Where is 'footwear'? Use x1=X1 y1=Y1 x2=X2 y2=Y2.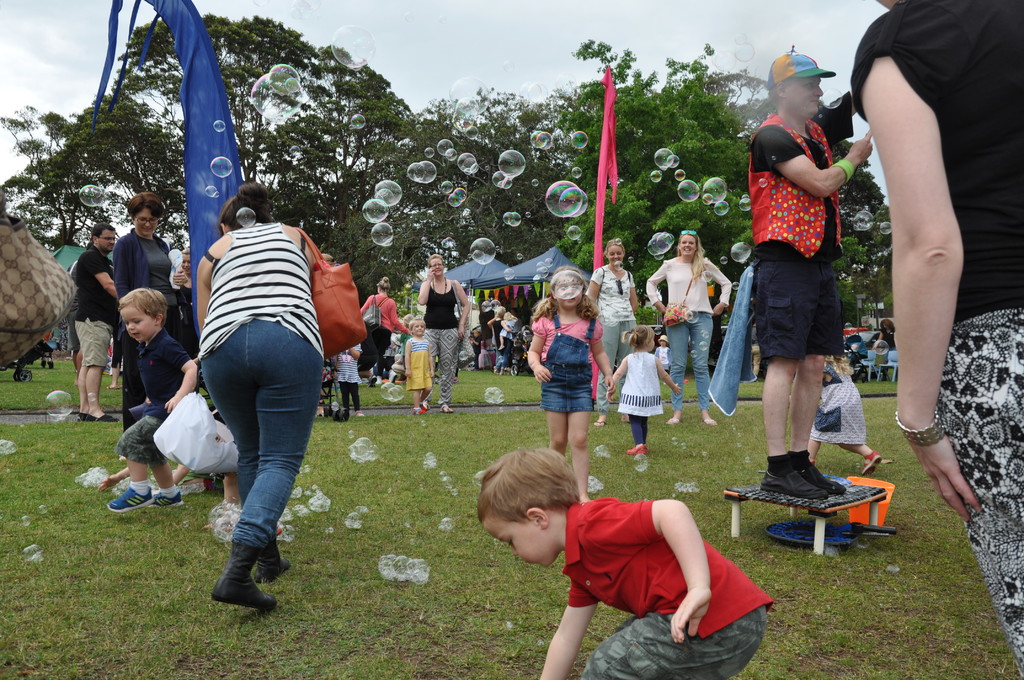
x1=628 y1=445 x2=648 y2=453.
